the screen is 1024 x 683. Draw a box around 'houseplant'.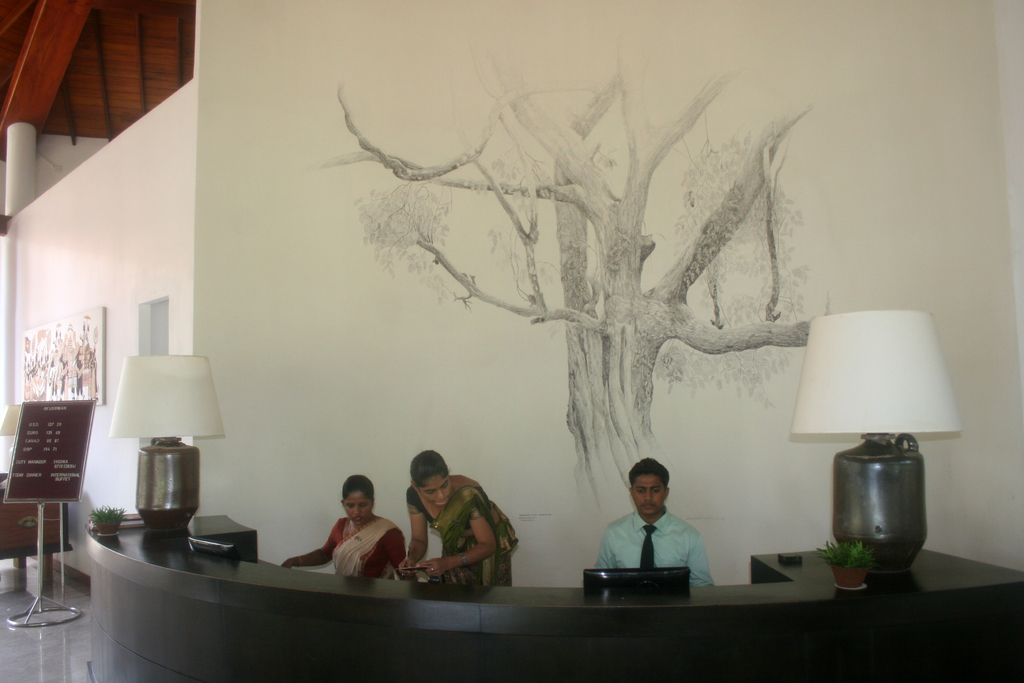
rect(89, 503, 125, 538).
